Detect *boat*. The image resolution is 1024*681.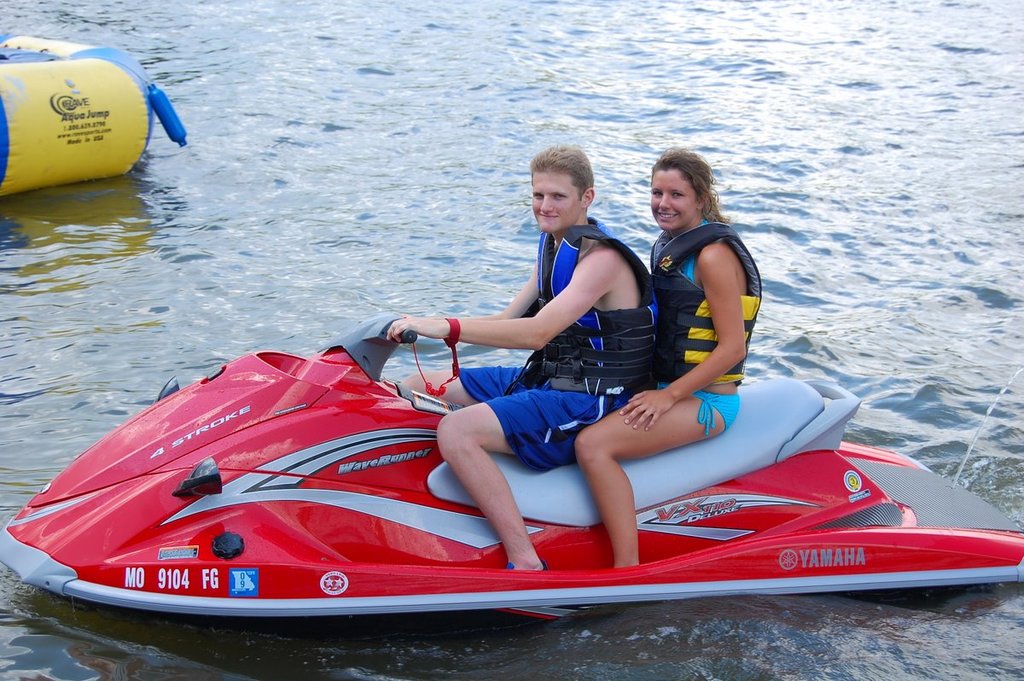
Rect(15, 225, 954, 643).
